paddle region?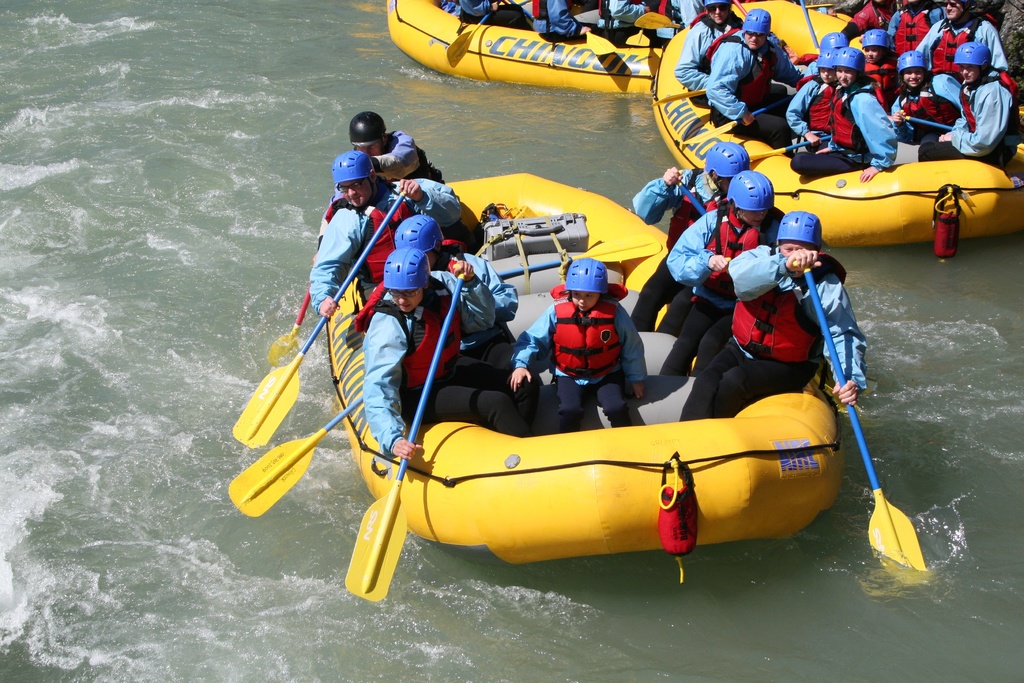
rect(624, 6, 698, 40)
